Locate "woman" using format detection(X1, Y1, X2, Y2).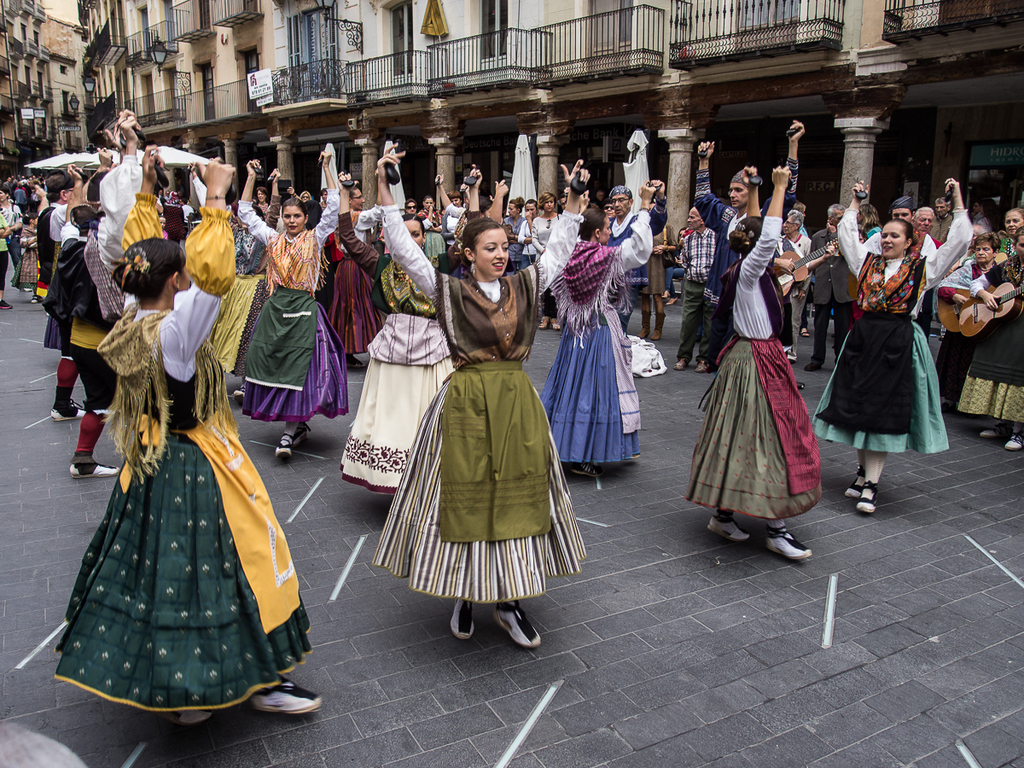
detection(536, 186, 657, 479).
